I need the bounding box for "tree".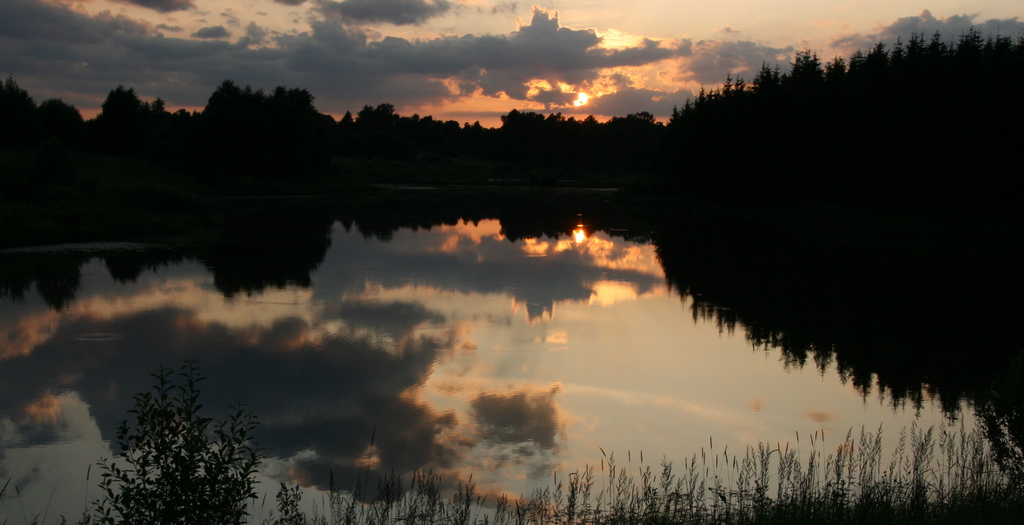
Here it is: region(207, 71, 263, 148).
